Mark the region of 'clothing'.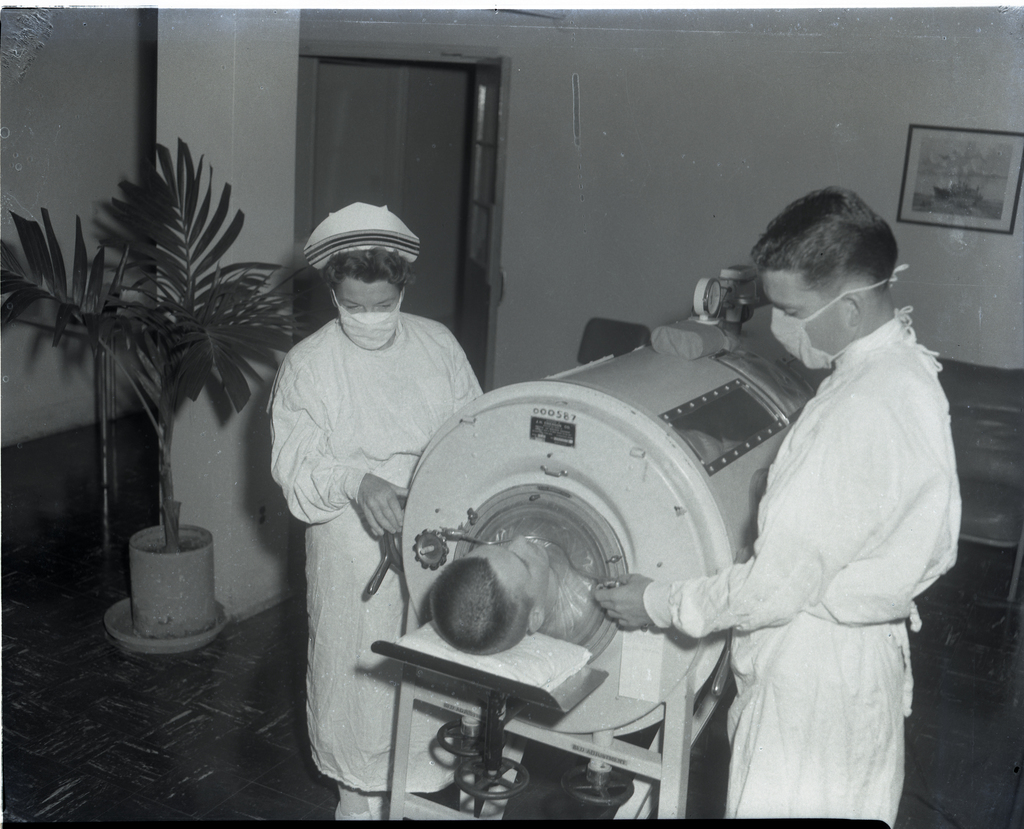
Region: (272, 306, 486, 817).
